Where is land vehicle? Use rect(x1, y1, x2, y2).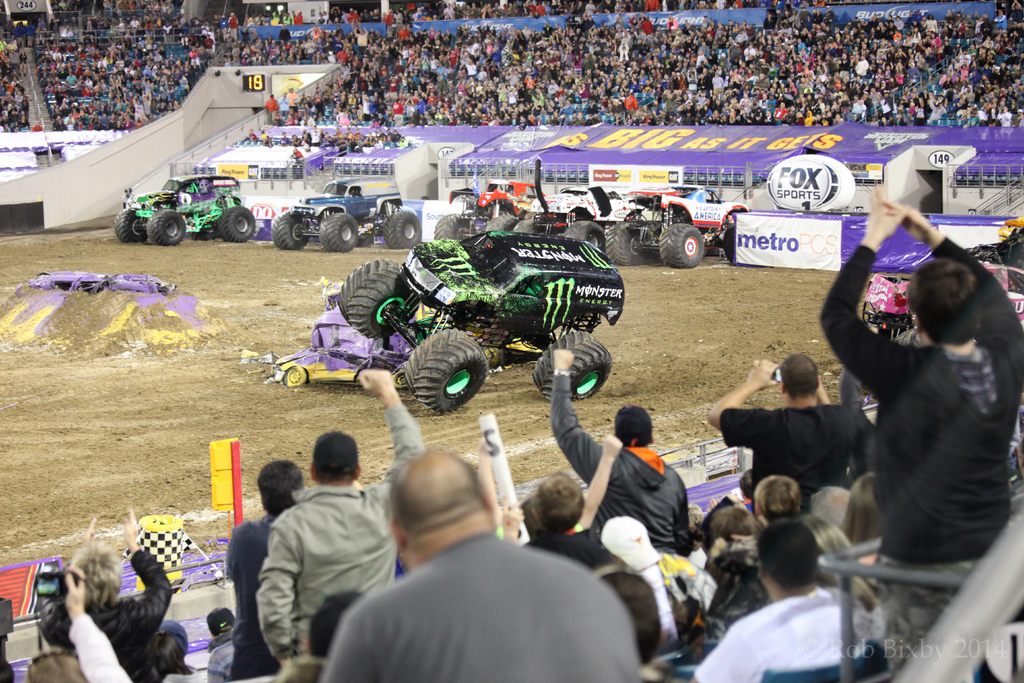
rect(339, 231, 625, 413).
